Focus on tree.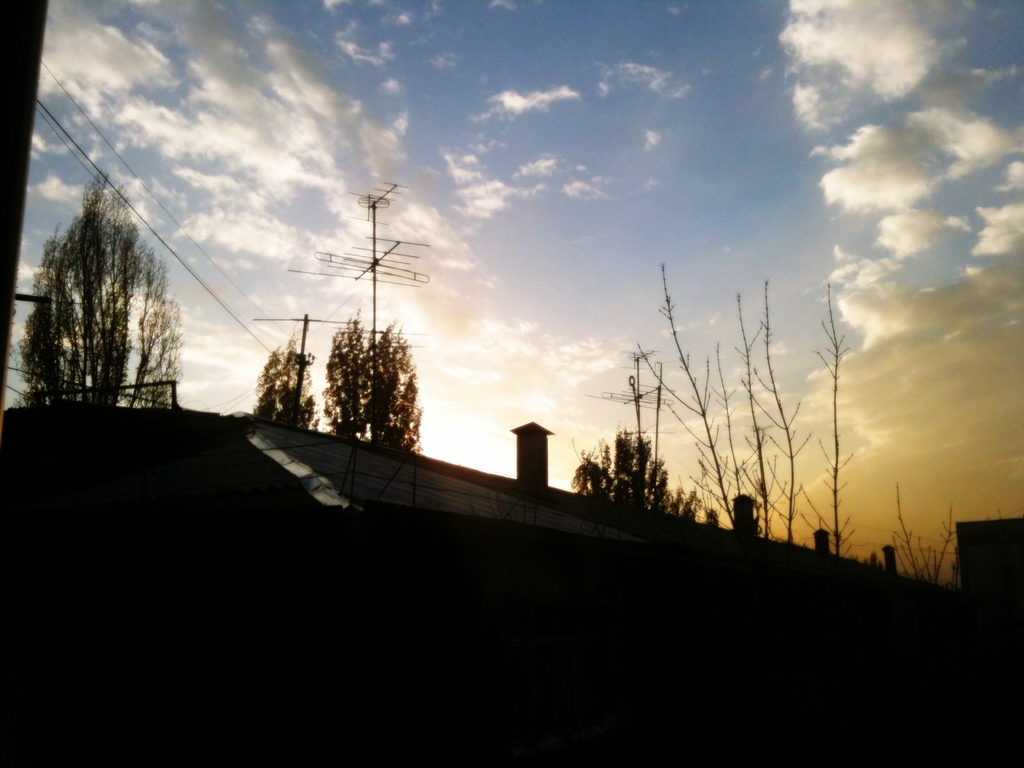
Focused at [12,171,180,412].
